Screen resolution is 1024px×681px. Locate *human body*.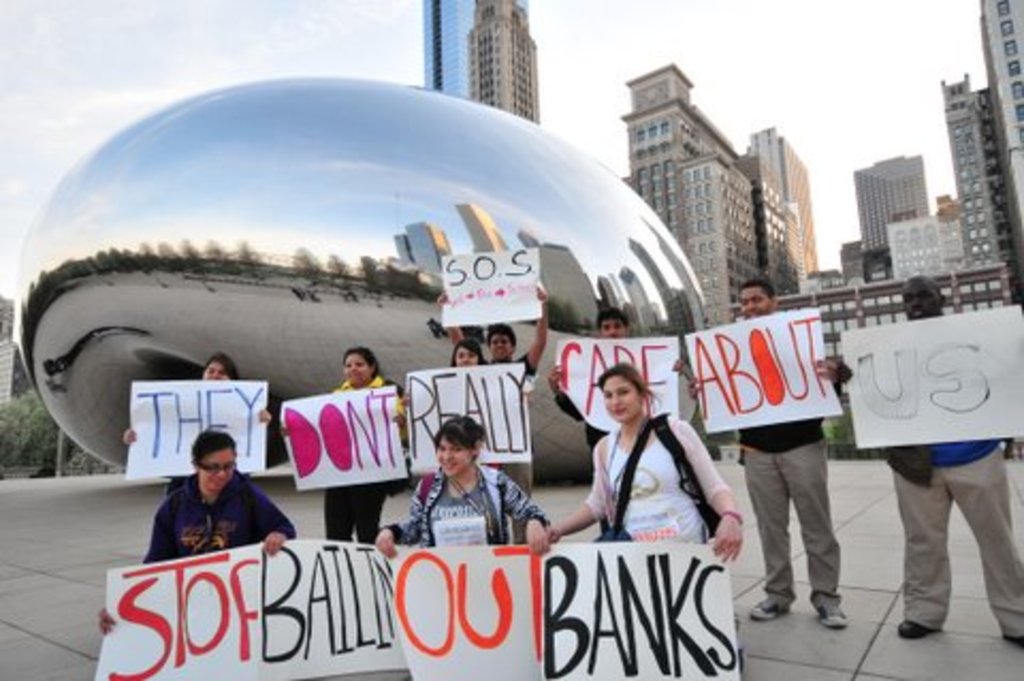
[x1=444, y1=344, x2=480, y2=374].
